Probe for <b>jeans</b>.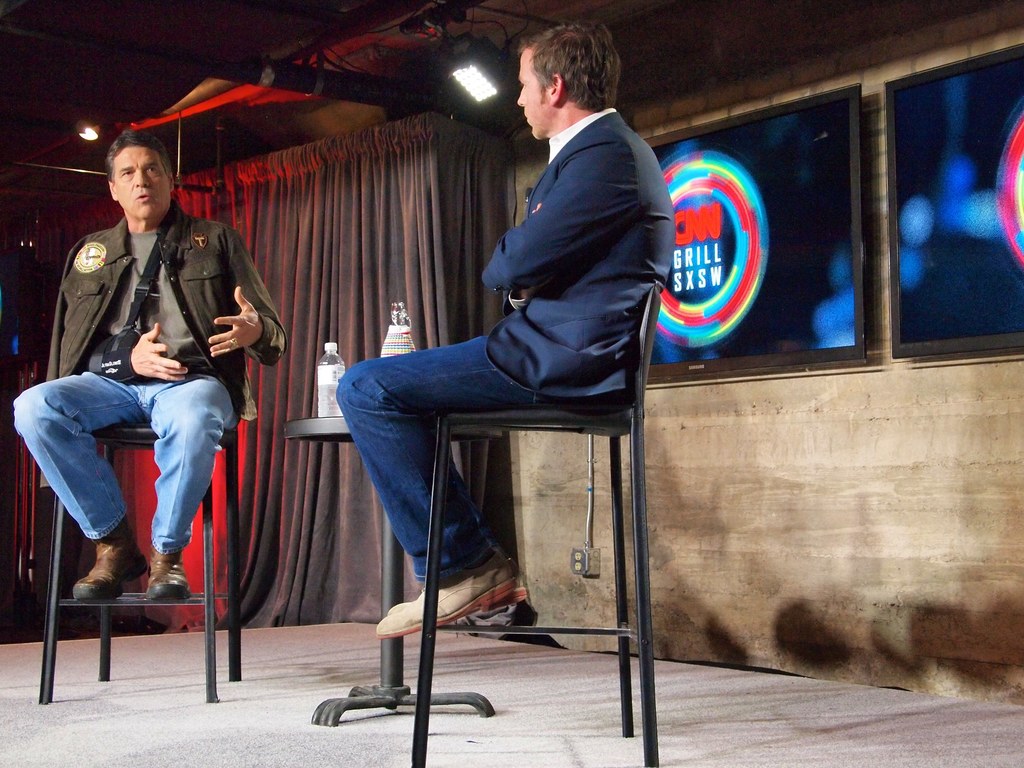
Probe result: 13:369:232:554.
